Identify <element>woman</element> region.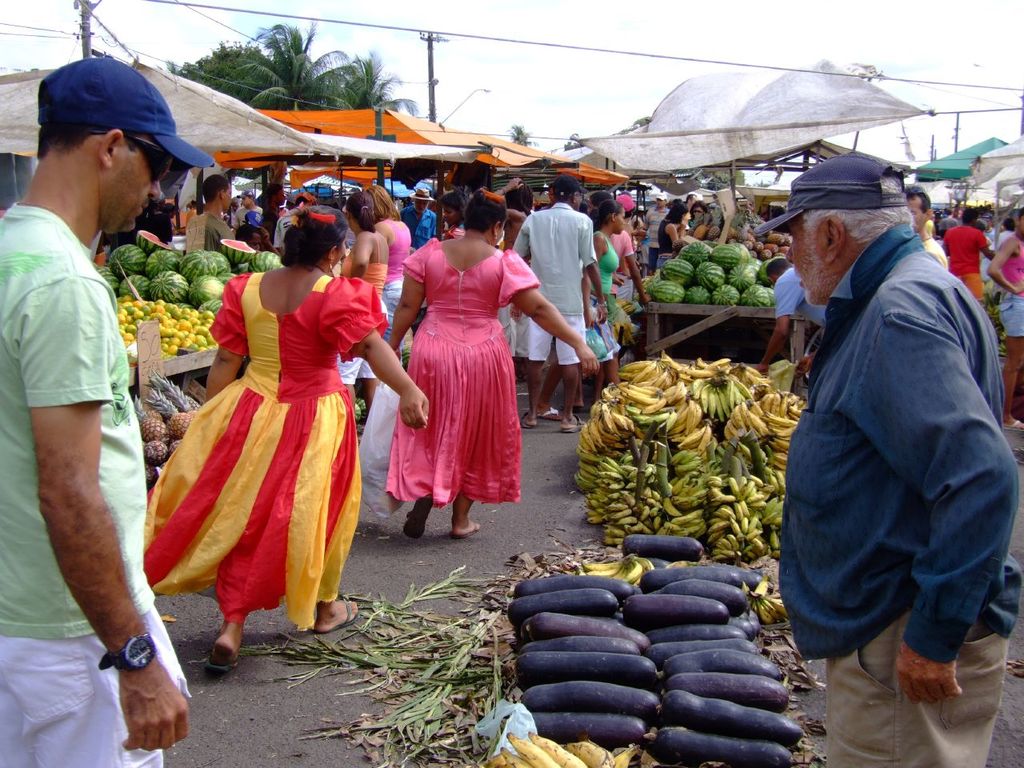
Region: [366, 186, 414, 346].
